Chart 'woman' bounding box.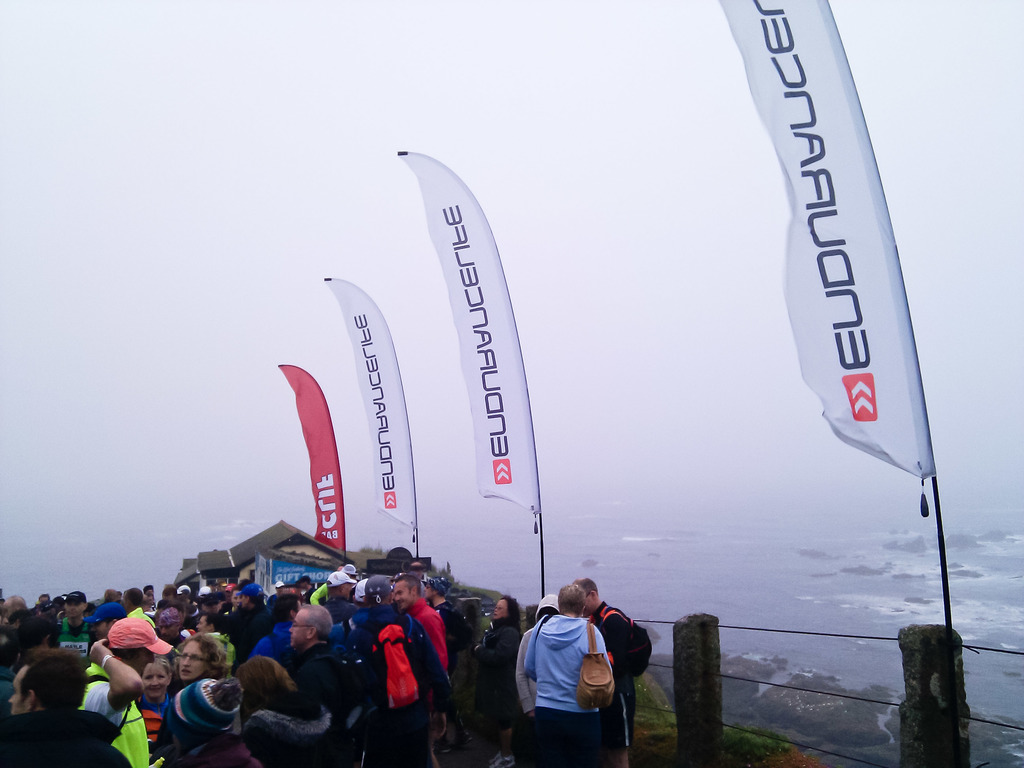
Charted: (left=144, top=636, right=226, bottom=767).
